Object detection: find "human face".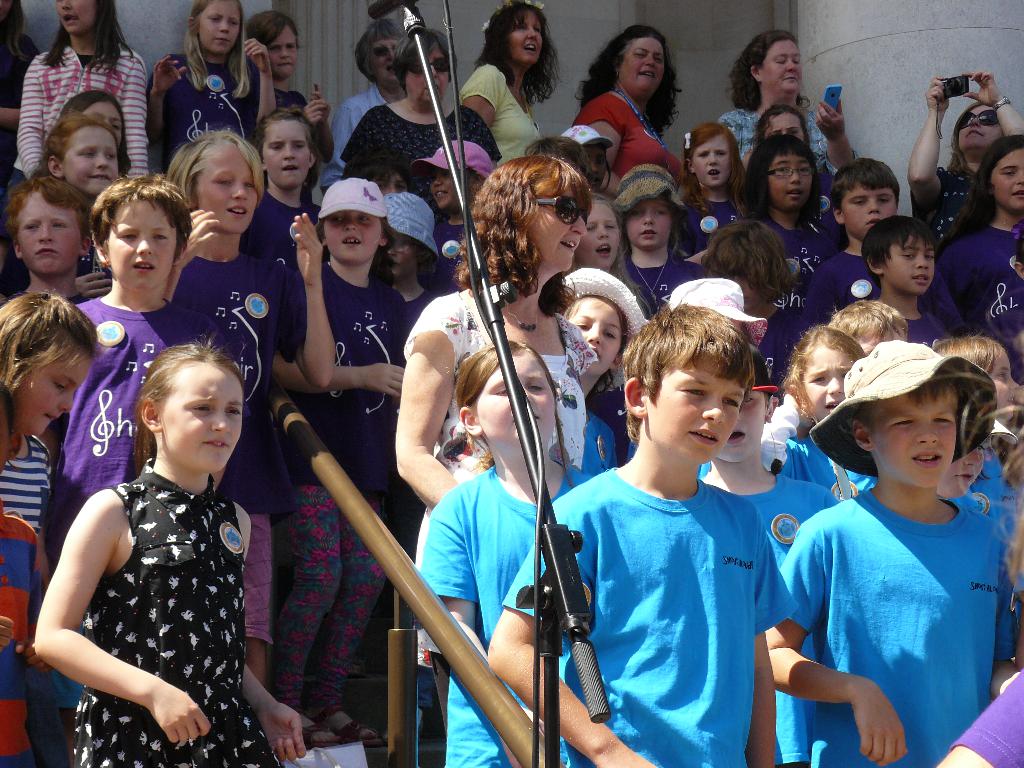
x1=993, y1=148, x2=1023, y2=207.
